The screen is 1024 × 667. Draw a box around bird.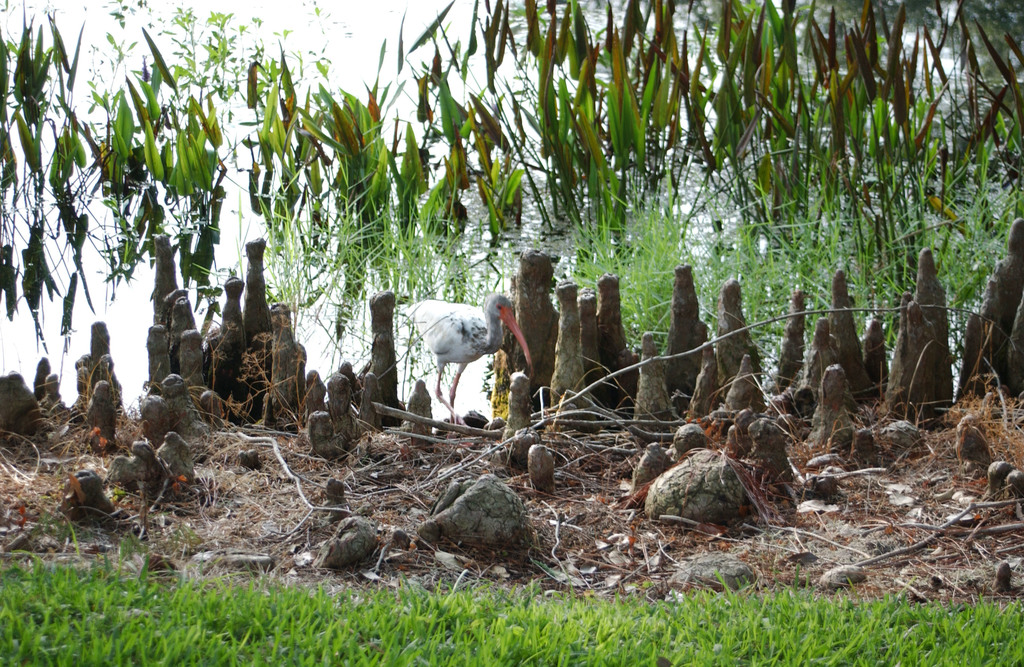
[x1=392, y1=284, x2=526, y2=431].
